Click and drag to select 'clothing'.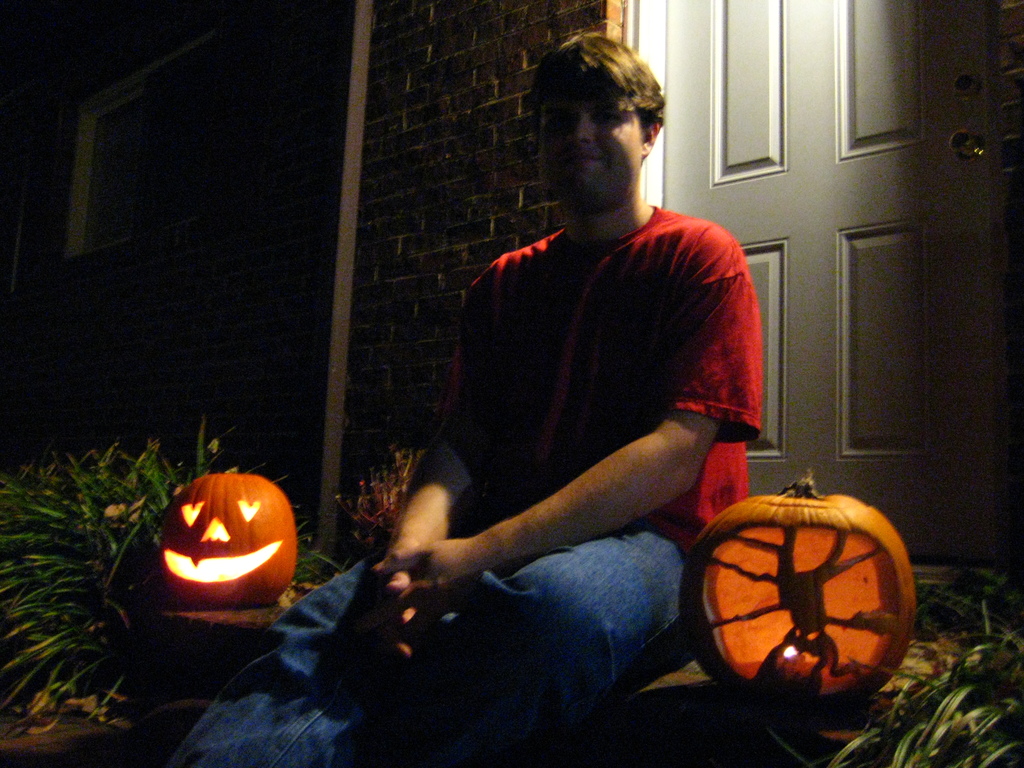
Selection: select_region(316, 161, 802, 716).
